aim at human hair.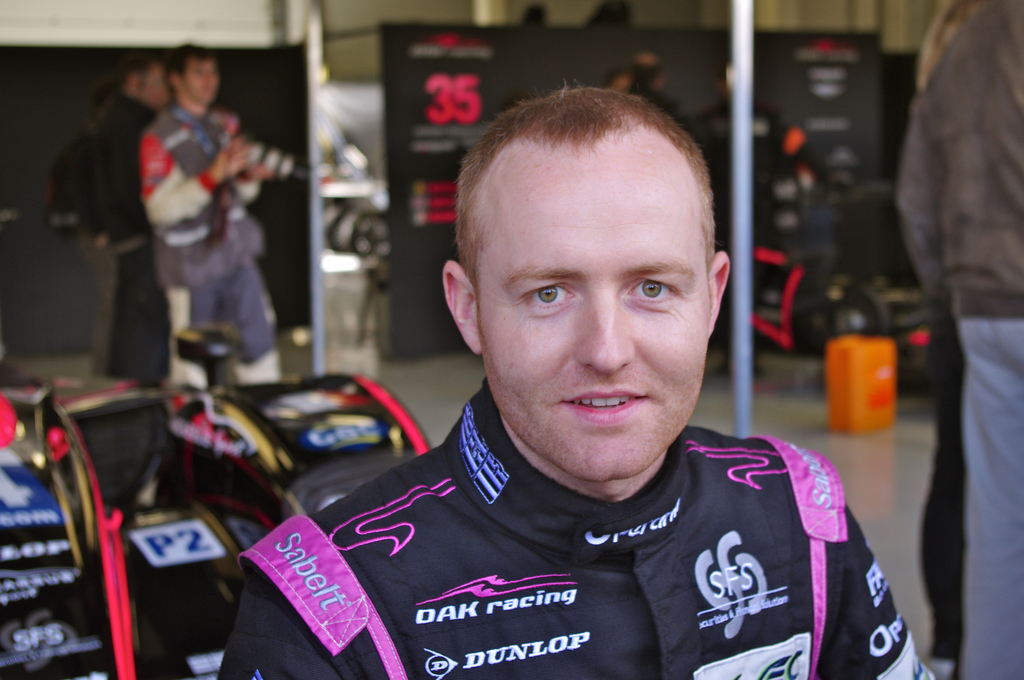
Aimed at <region>915, 0, 987, 93</region>.
